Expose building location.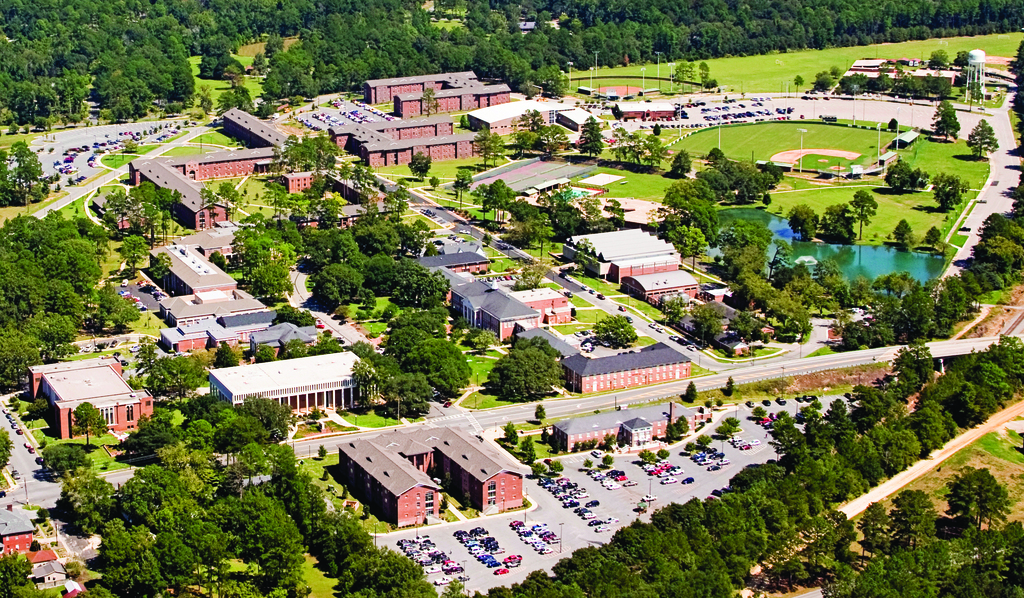
Exposed at l=336, t=424, r=519, b=529.
